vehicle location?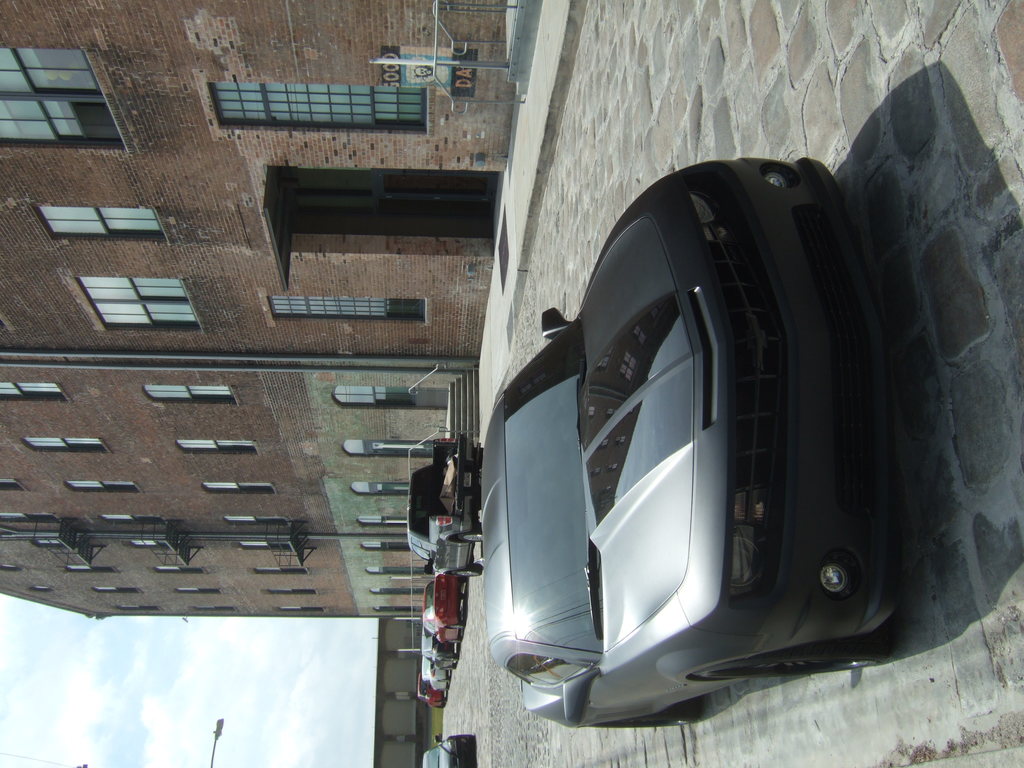
420 640 461 680
